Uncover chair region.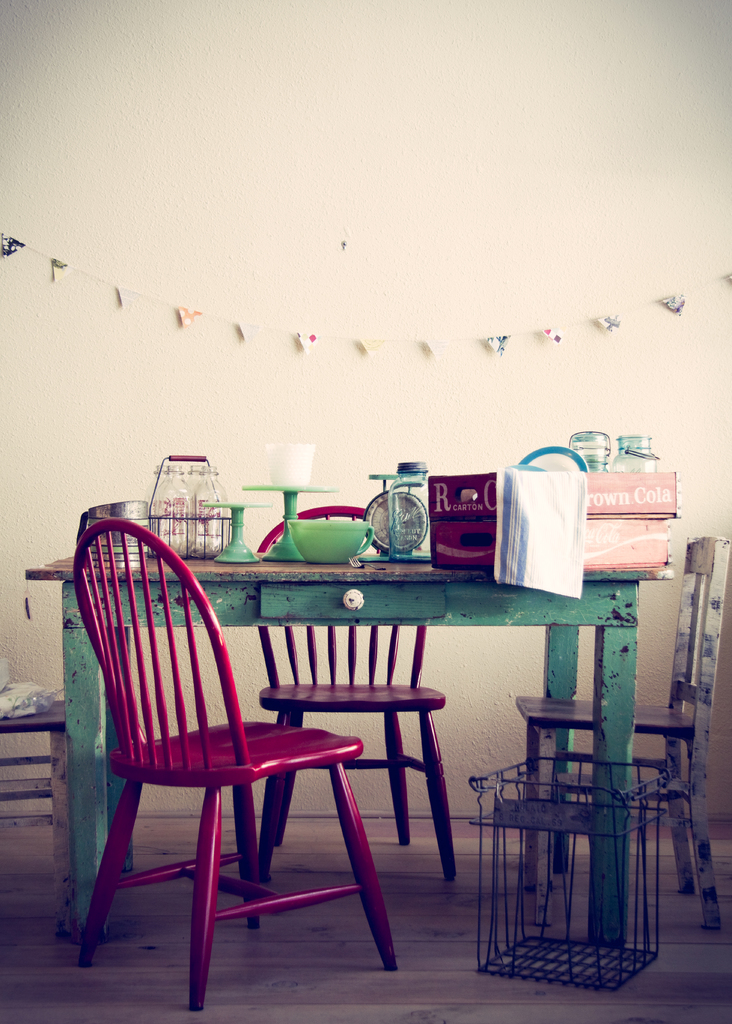
Uncovered: box=[516, 532, 729, 933].
